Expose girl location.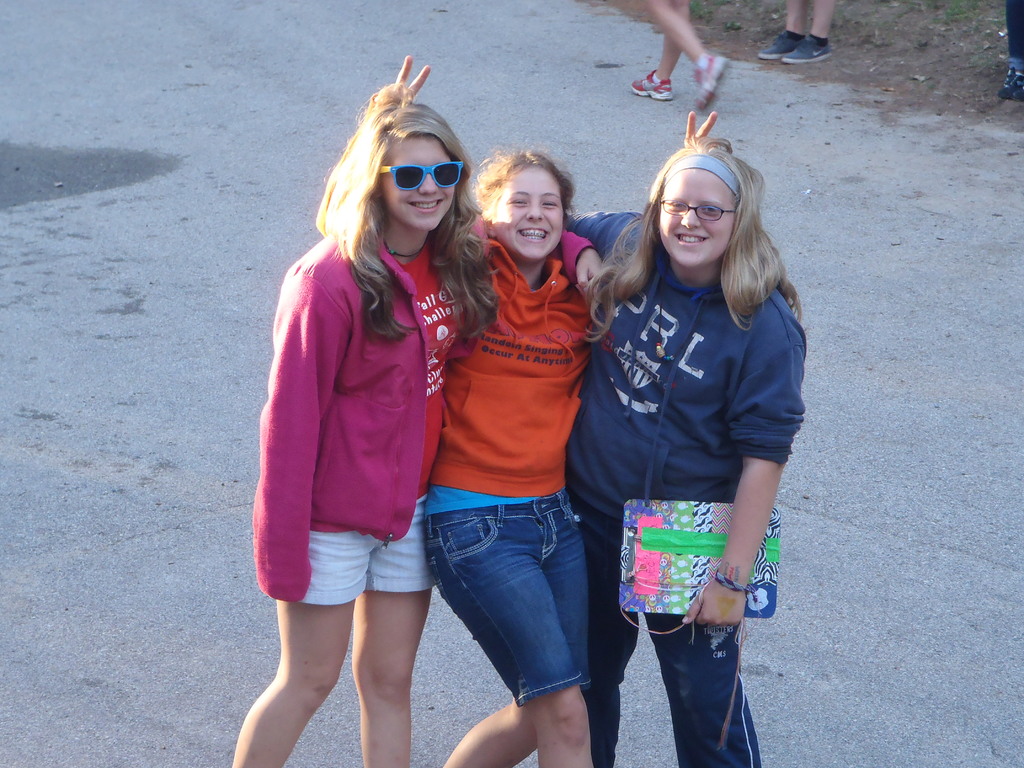
Exposed at locate(230, 92, 616, 767).
